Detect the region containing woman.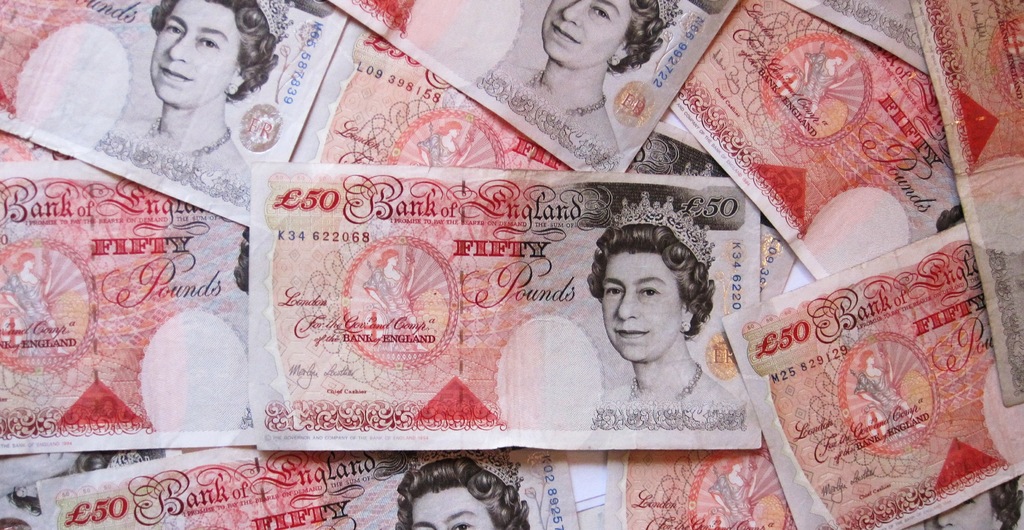
[513,0,678,172].
